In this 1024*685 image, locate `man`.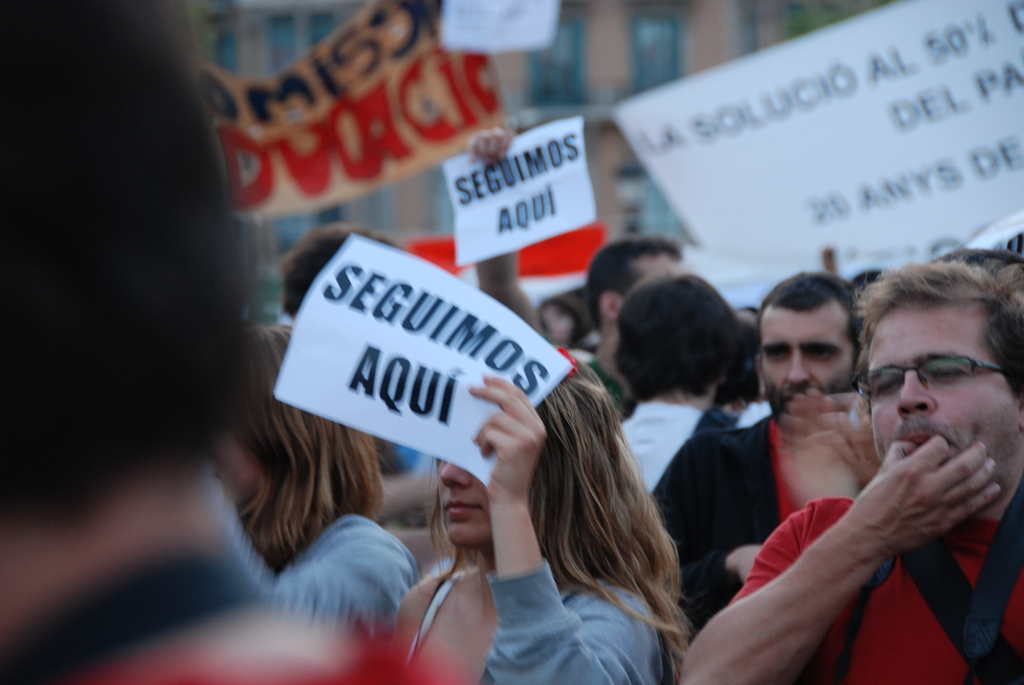
Bounding box: pyautogui.locateOnScreen(0, 0, 460, 684).
